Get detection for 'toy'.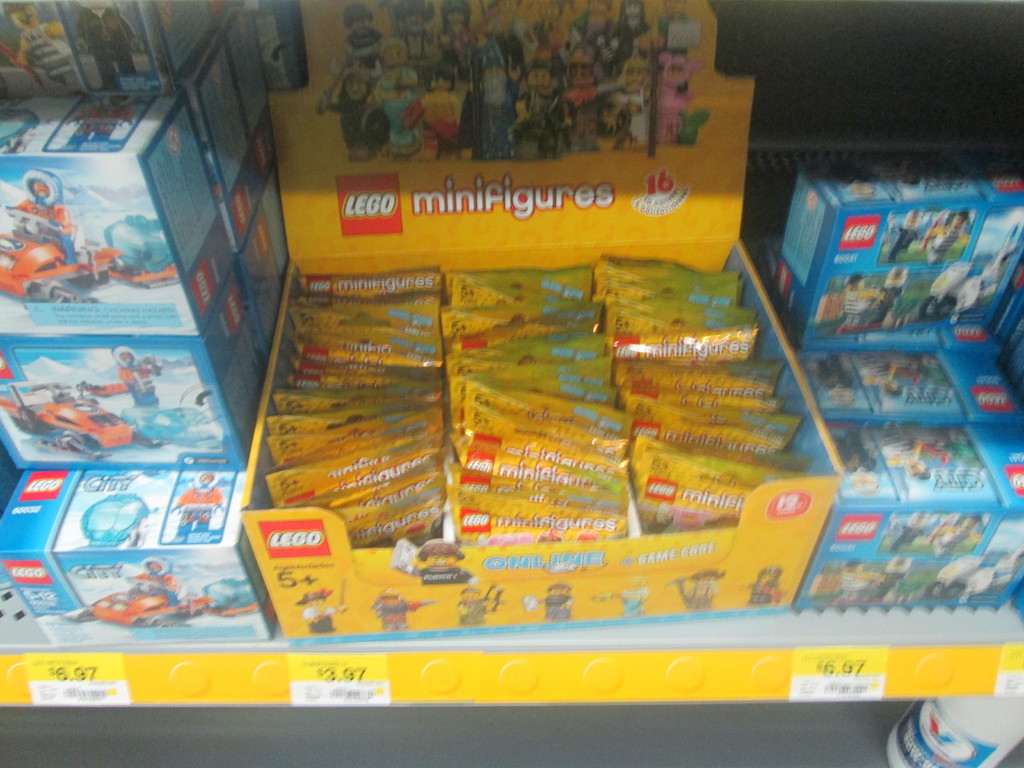
Detection: <region>366, 589, 442, 631</region>.
